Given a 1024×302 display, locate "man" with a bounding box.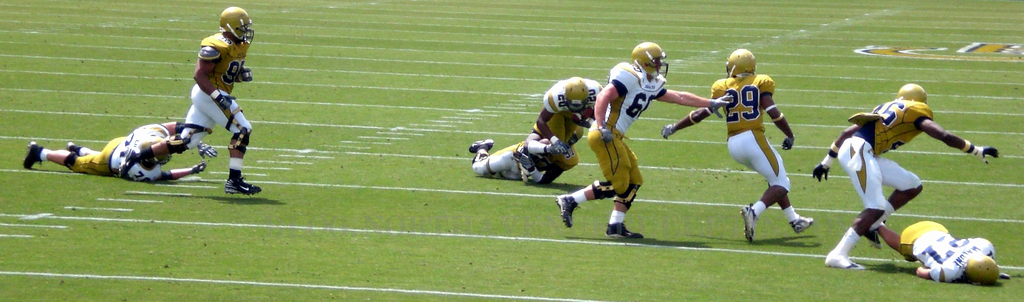
Located: (553, 40, 730, 239).
